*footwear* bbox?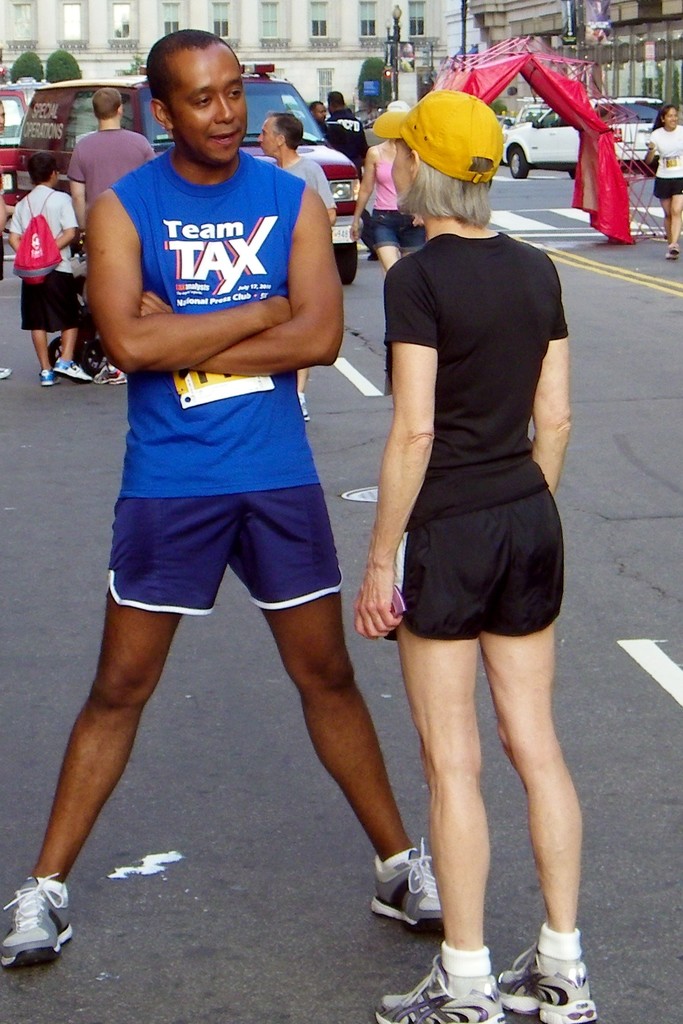
l=0, t=887, r=62, b=972
